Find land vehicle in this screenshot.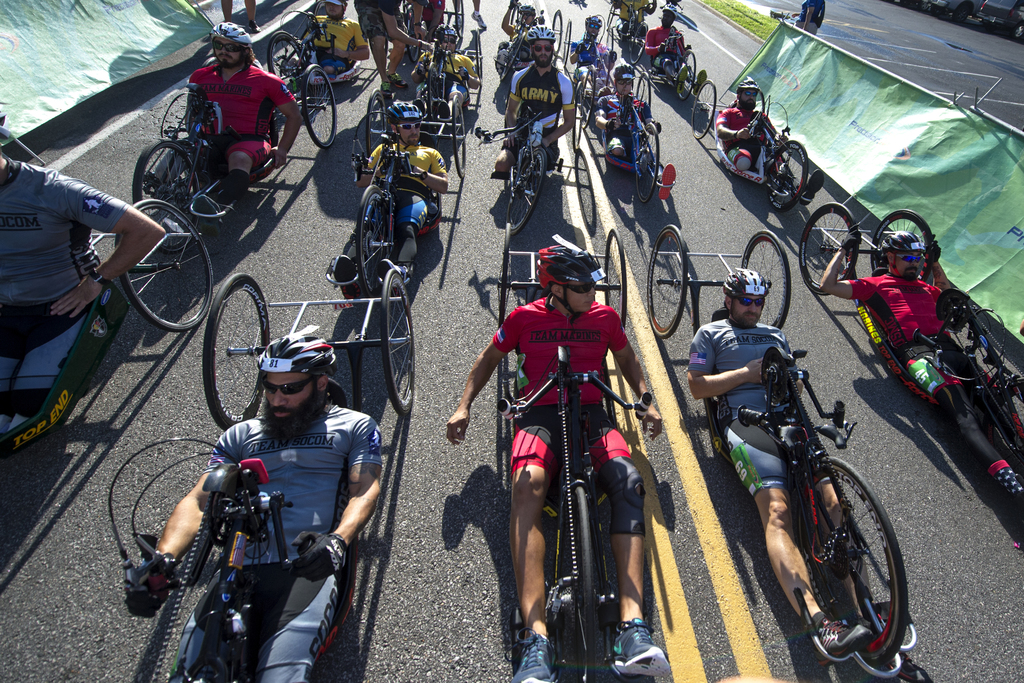
The bounding box for land vehicle is 0, 198, 215, 456.
